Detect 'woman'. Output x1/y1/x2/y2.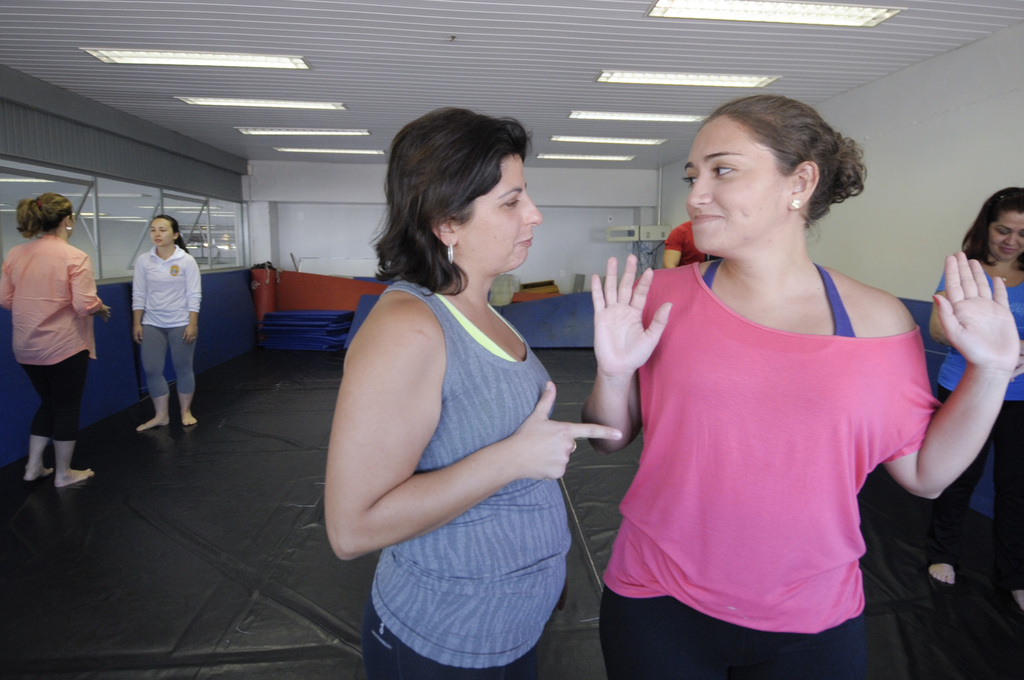
323/109/621/679.
